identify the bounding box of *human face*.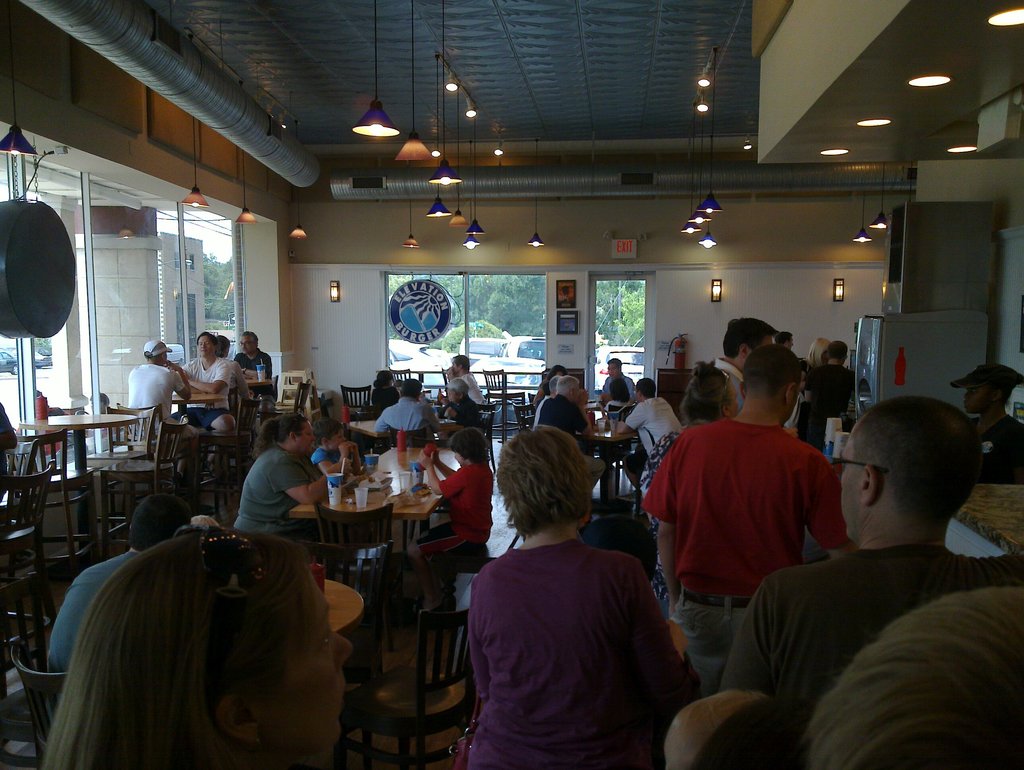
BBox(572, 381, 580, 402).
